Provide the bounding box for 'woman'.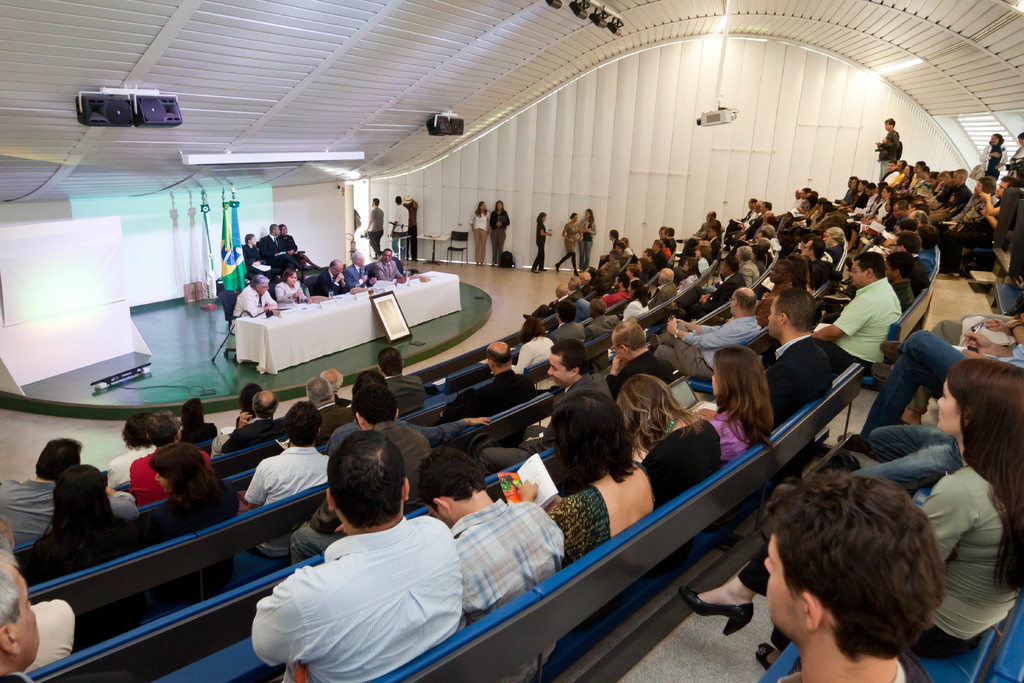
467:199:492:267.
